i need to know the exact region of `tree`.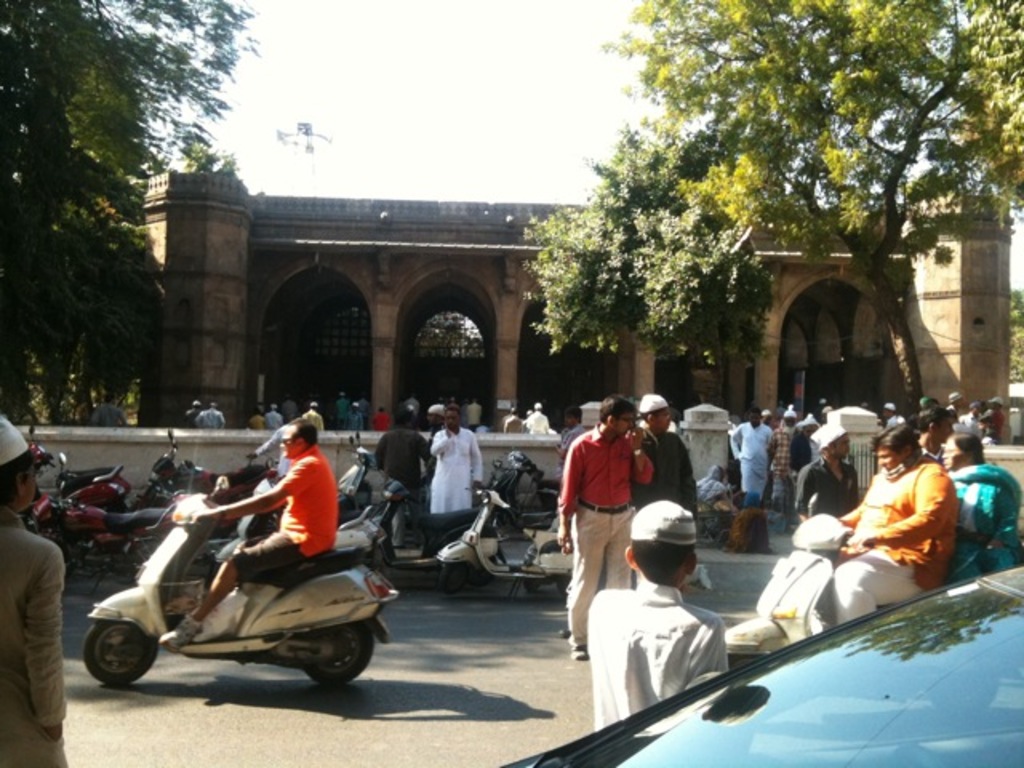
Region: crop(506, 37, 986, 403).
